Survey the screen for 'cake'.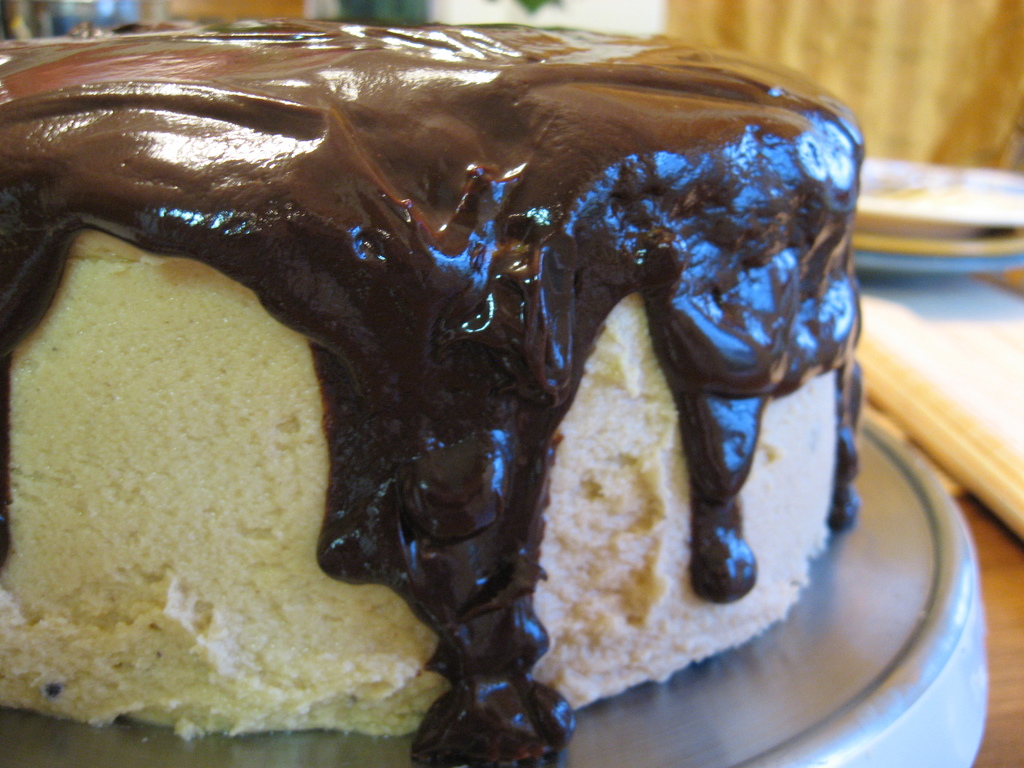
Survey found: (left=0, top=20, right=865, bottom=767).
